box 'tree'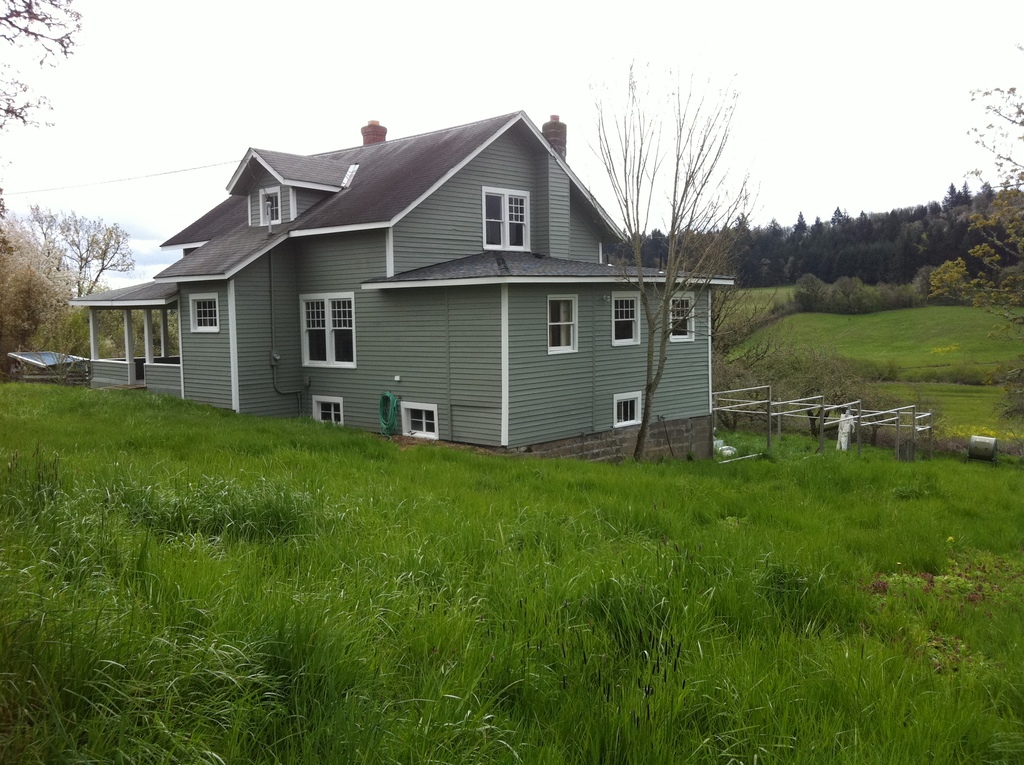
bbox=(0, 203, 177, 380)
